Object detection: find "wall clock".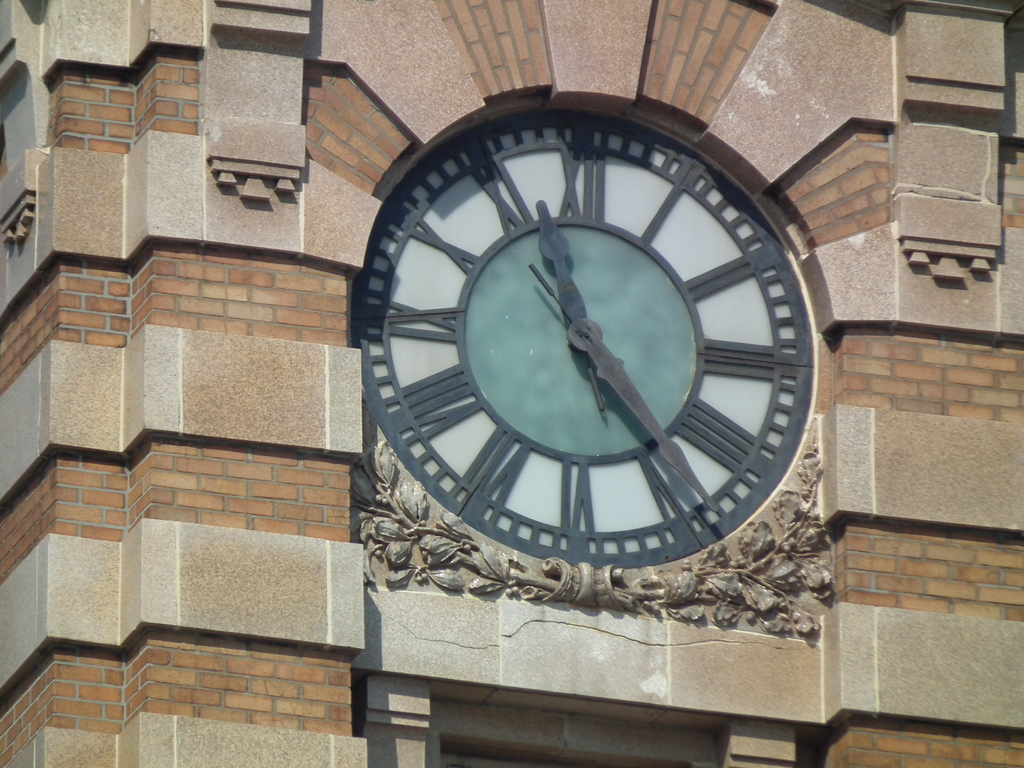
<region>358, 106, 808, 566</region>.
